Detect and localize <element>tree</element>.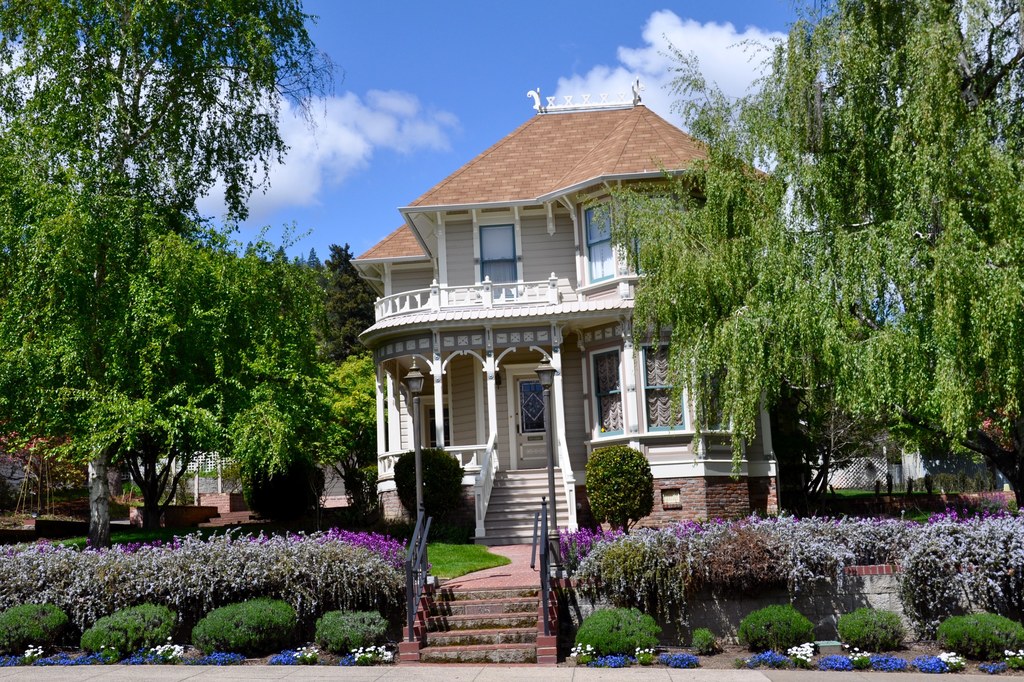
Localized at 594 0 1023 525.
